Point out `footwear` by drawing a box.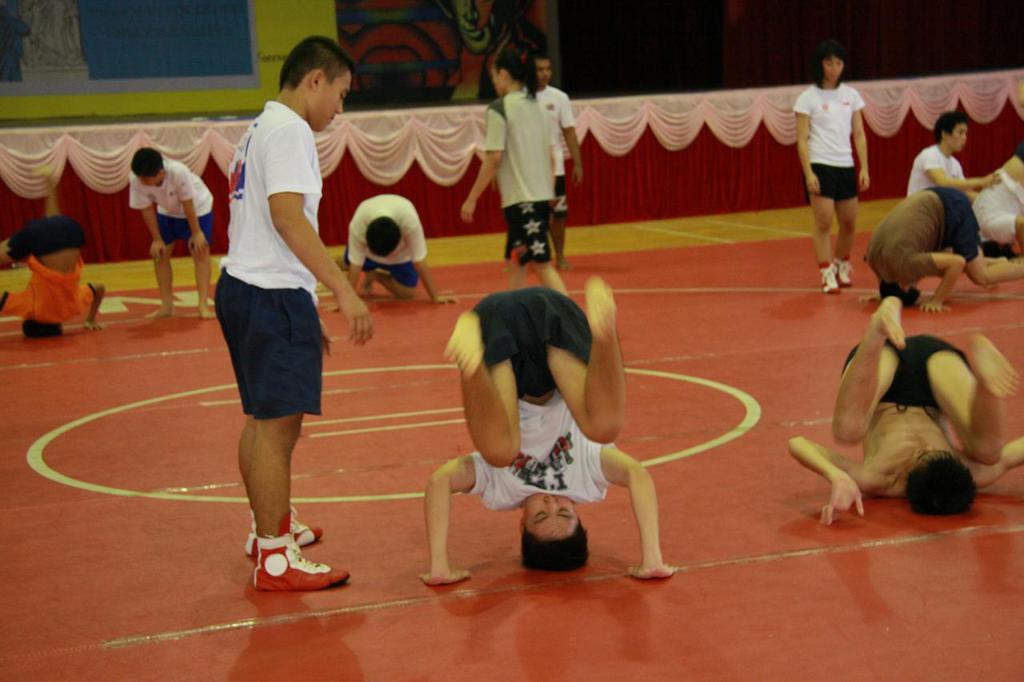
locate(250, 513, 350, 592).
